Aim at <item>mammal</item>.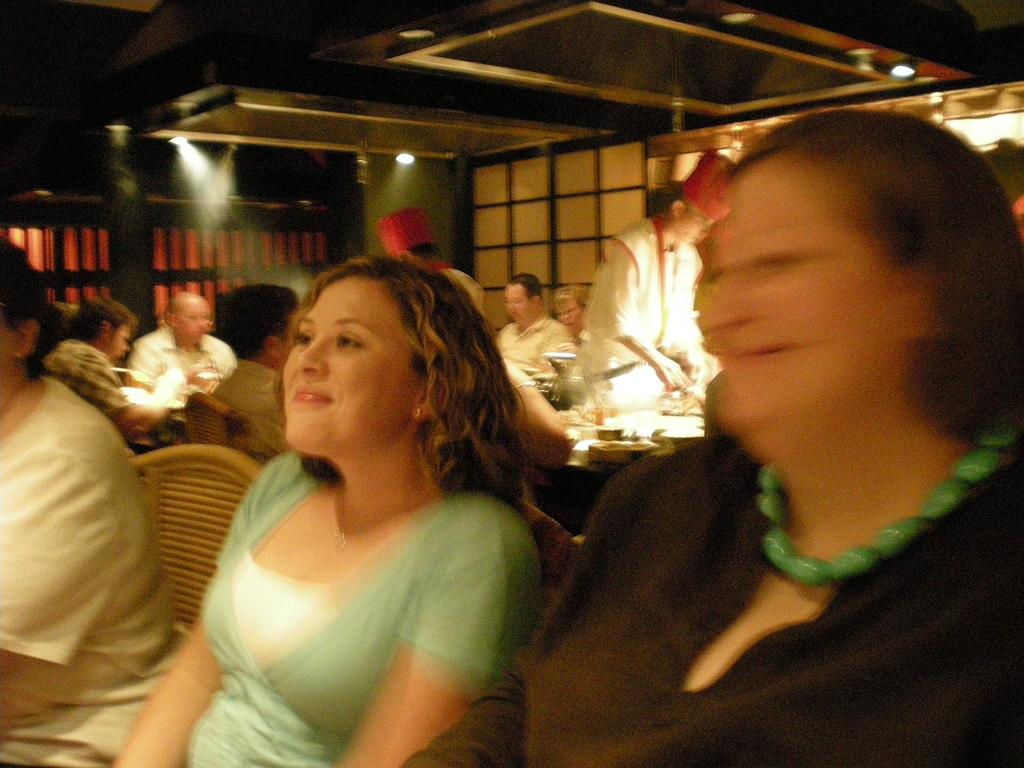
Aimed at <box>440,268,573,475</box>.
